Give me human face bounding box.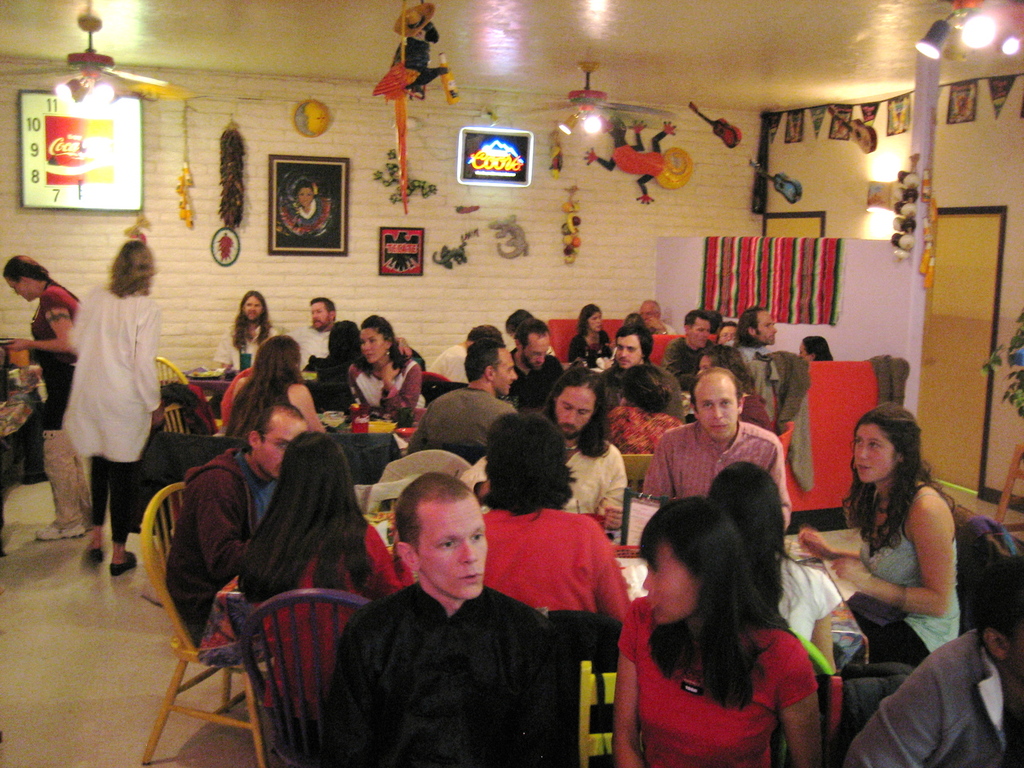
bbox=[418, 500, 491, 598].
